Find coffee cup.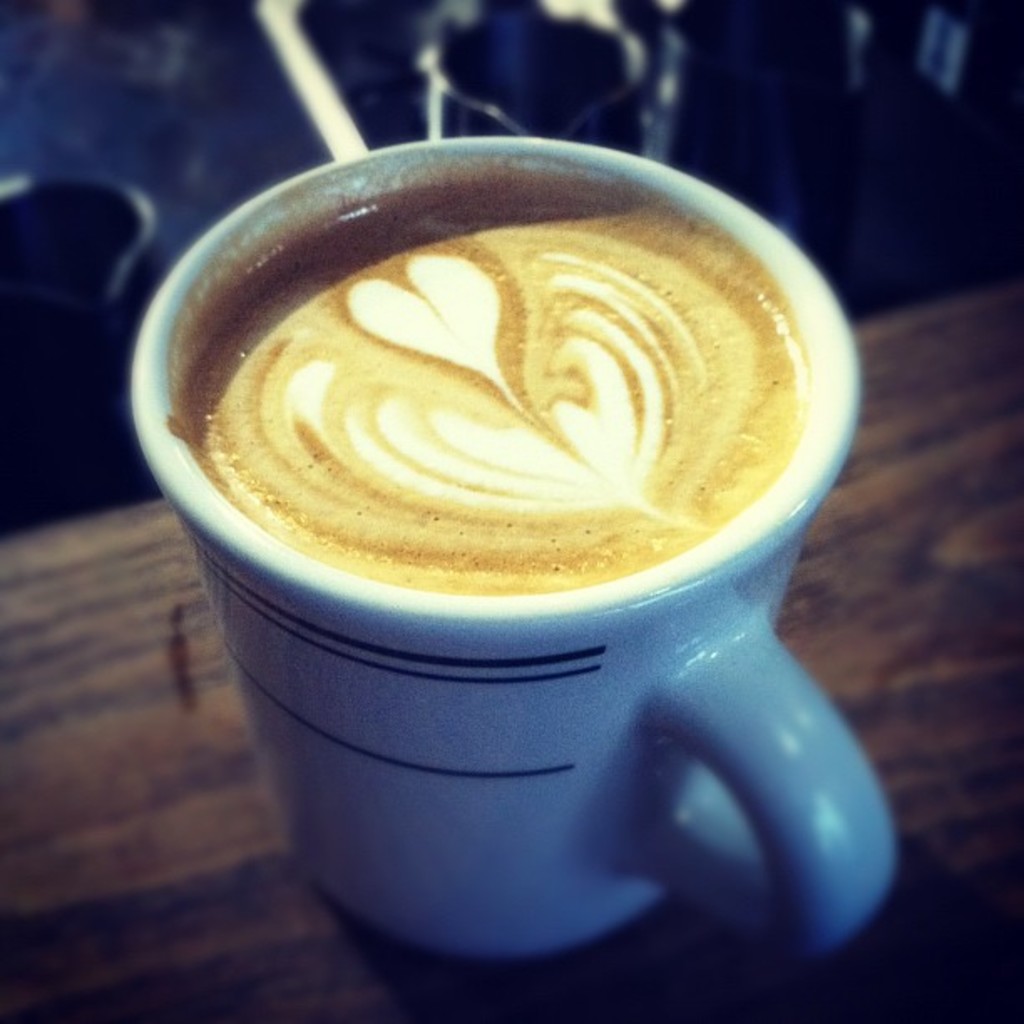
crop(125, 136, 900, 957).
